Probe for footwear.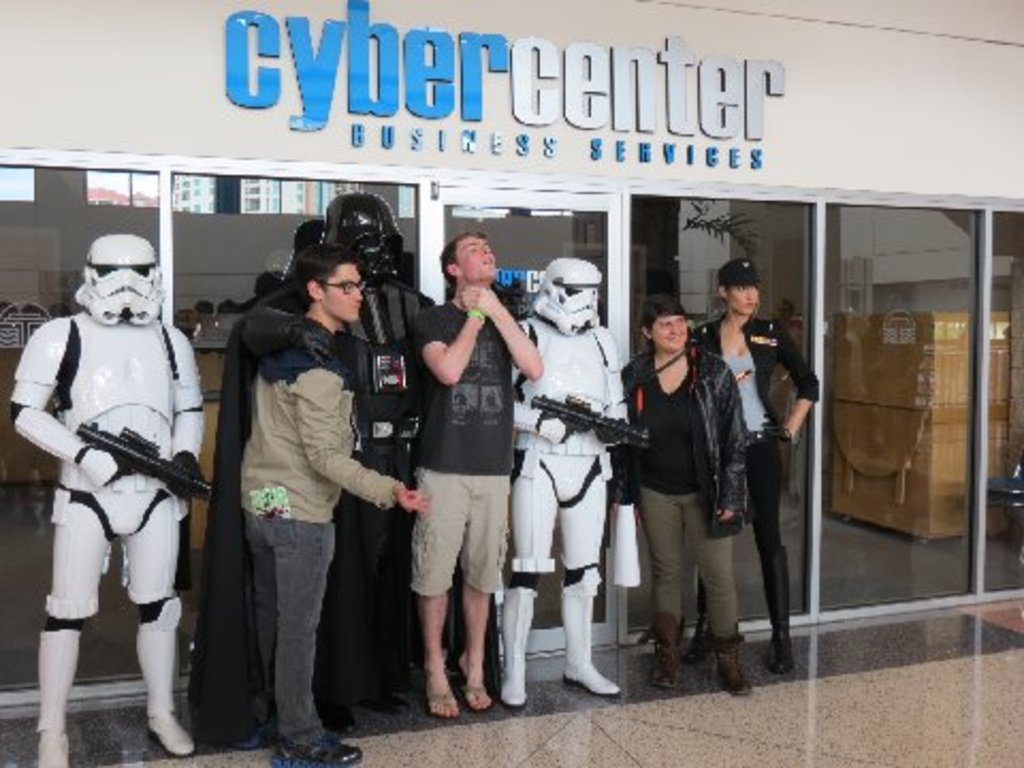
Probe result: rect(277, 732, 361, 766).
